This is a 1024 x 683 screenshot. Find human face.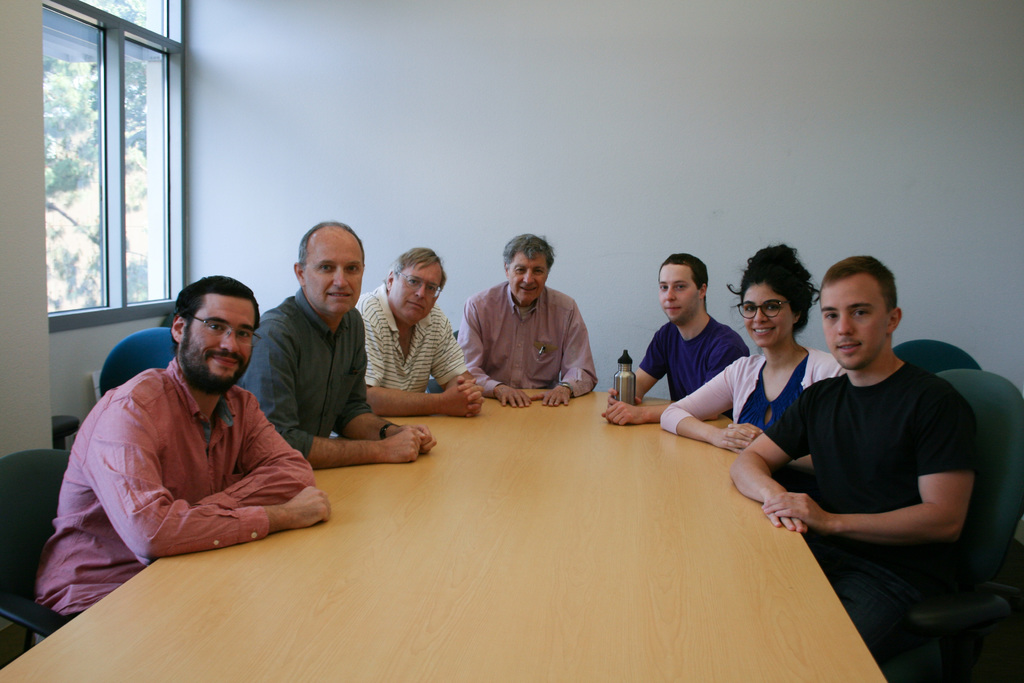
Bounding box: rect(510, 252, 547, 302).
